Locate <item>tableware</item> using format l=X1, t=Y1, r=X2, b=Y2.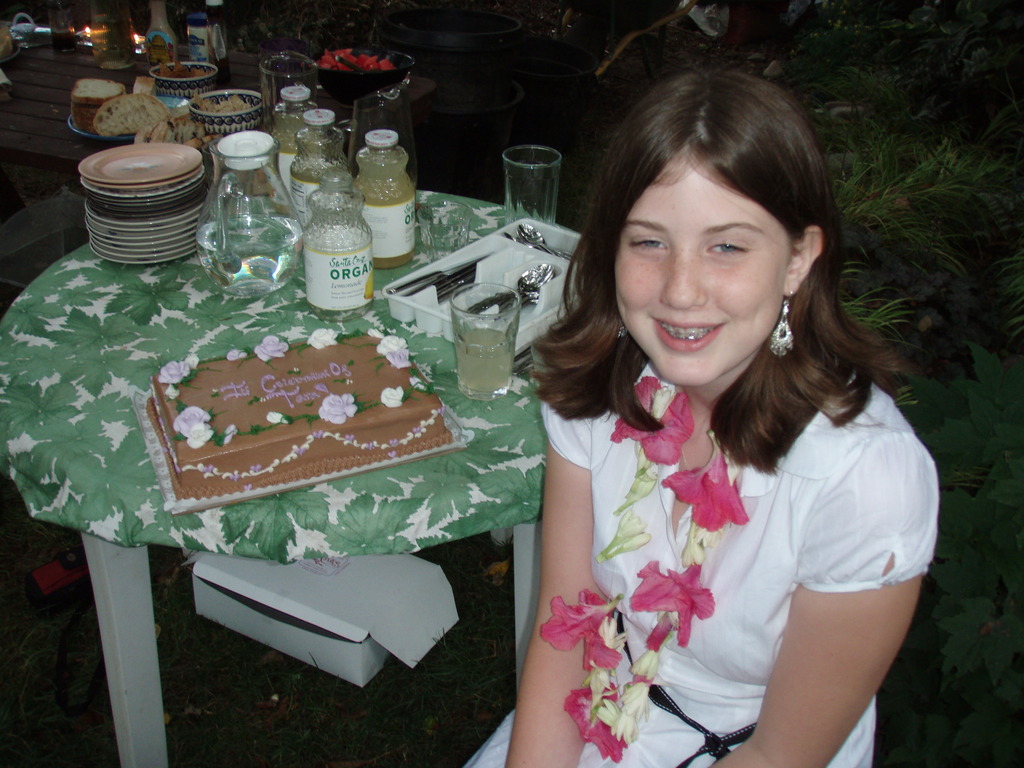
l=418, t=201, r=474, b=262.
